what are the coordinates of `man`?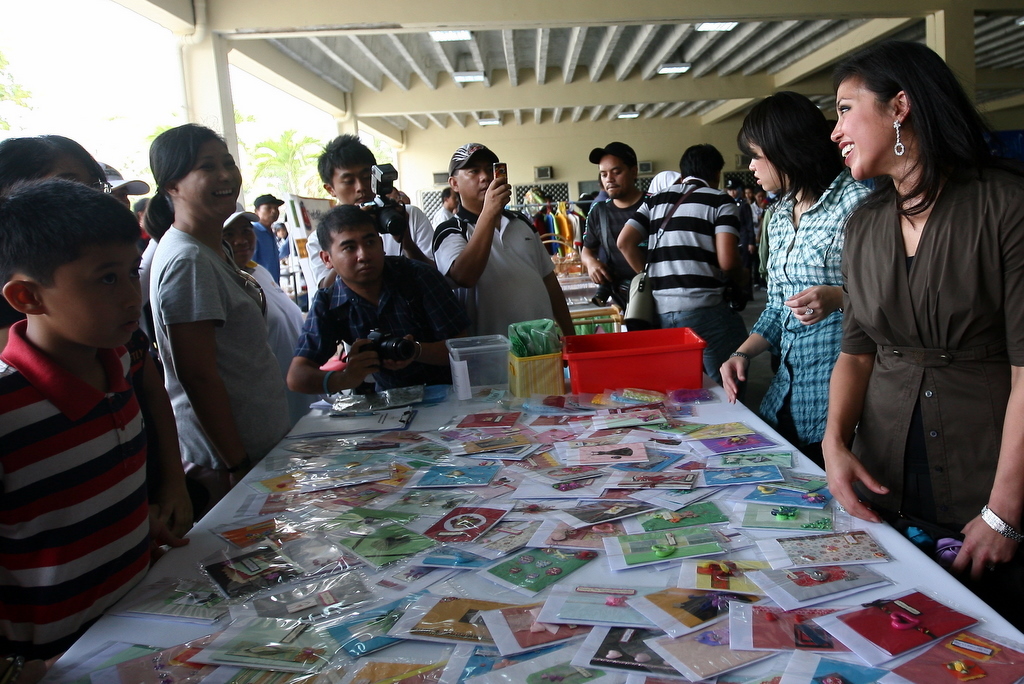
[0, 166, 177, 683].
